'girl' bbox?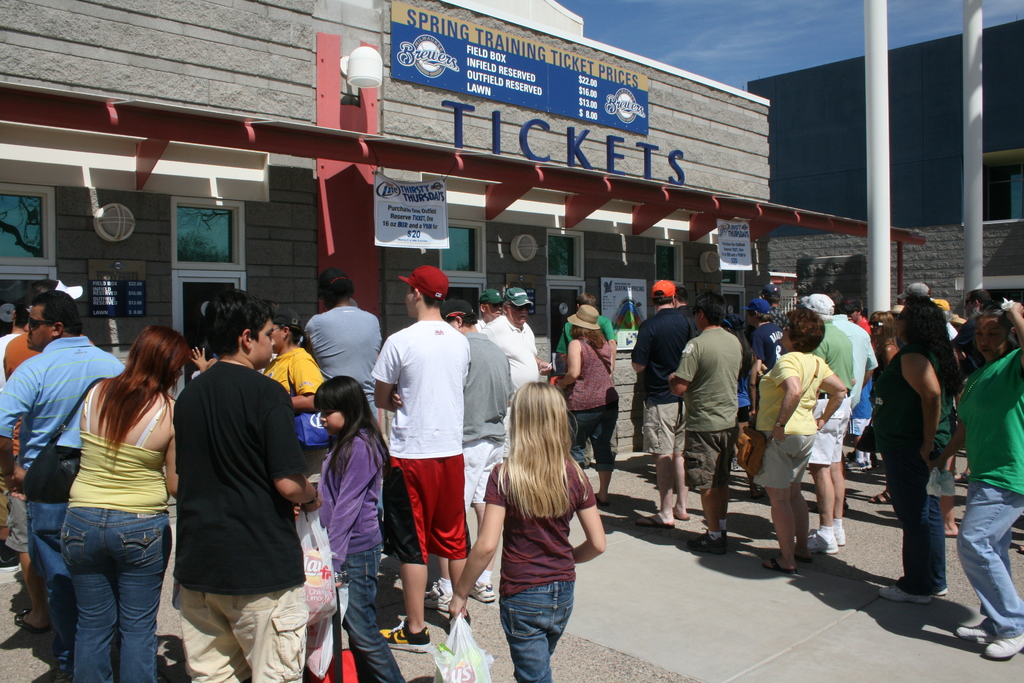
(449,384,606,681)
